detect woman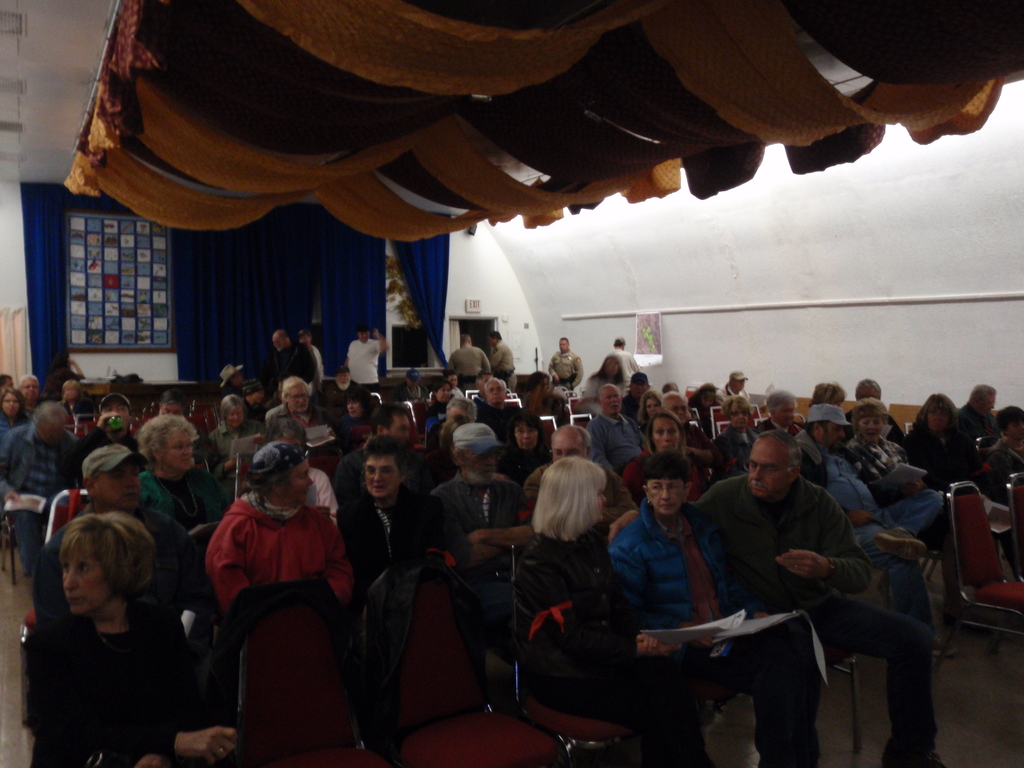
(606, 447, 807, 767)
